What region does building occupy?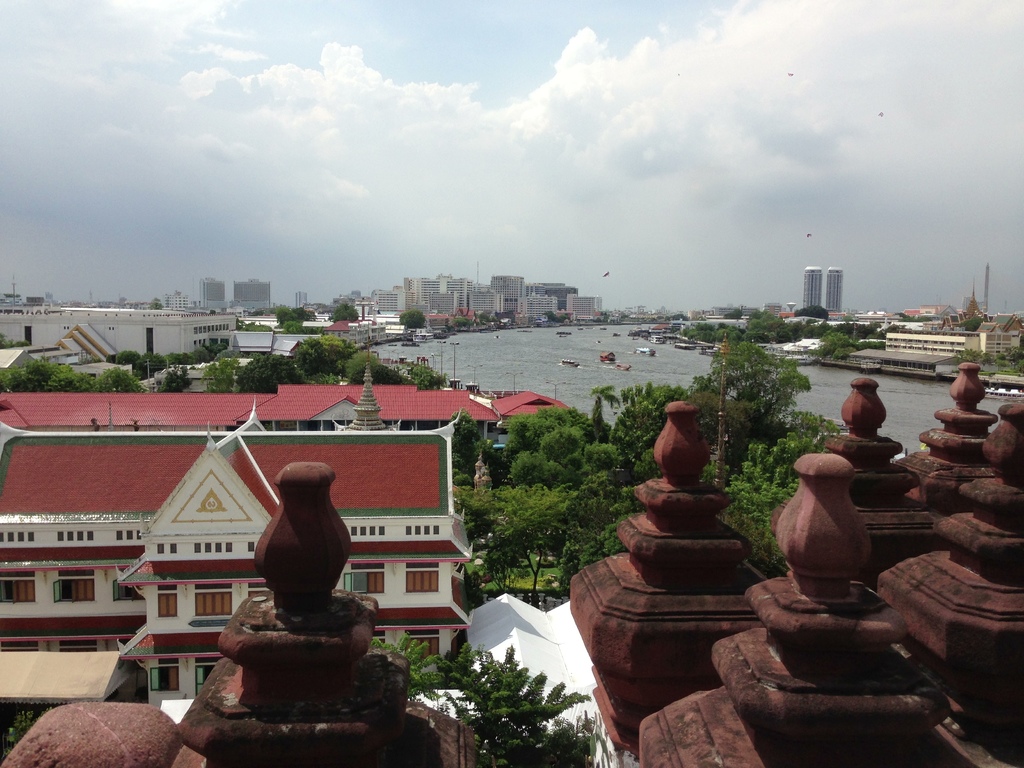
bbox=(762, 301, 781, 319).
